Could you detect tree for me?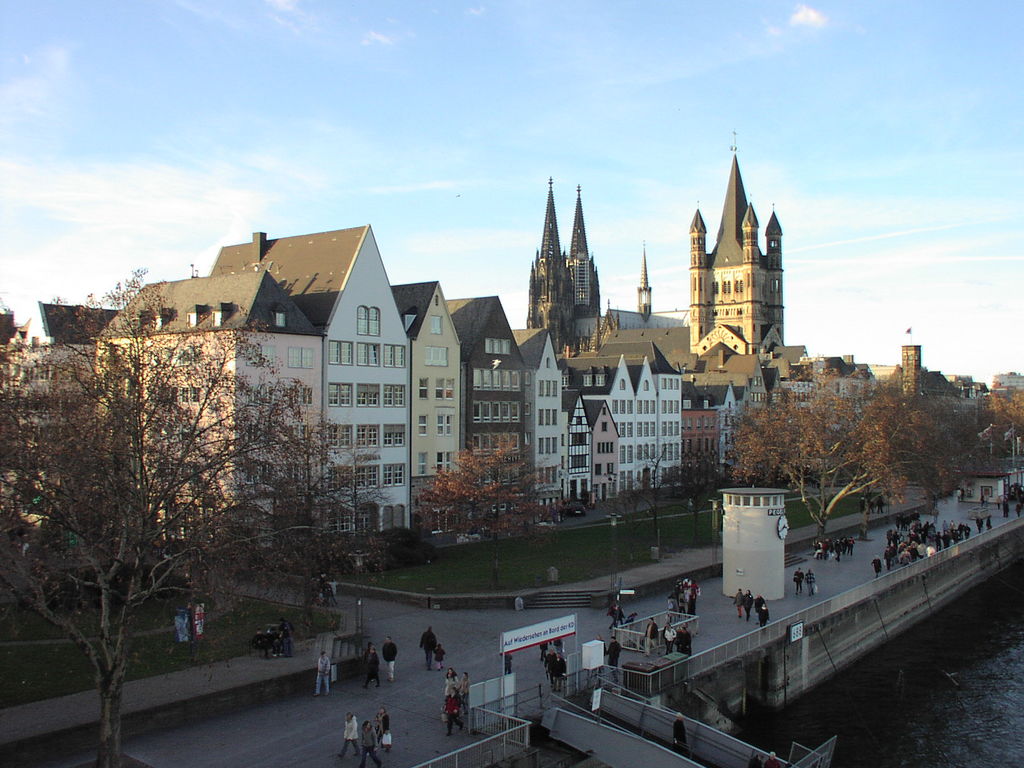
Detection result: box(724, 376, 946, 543).
